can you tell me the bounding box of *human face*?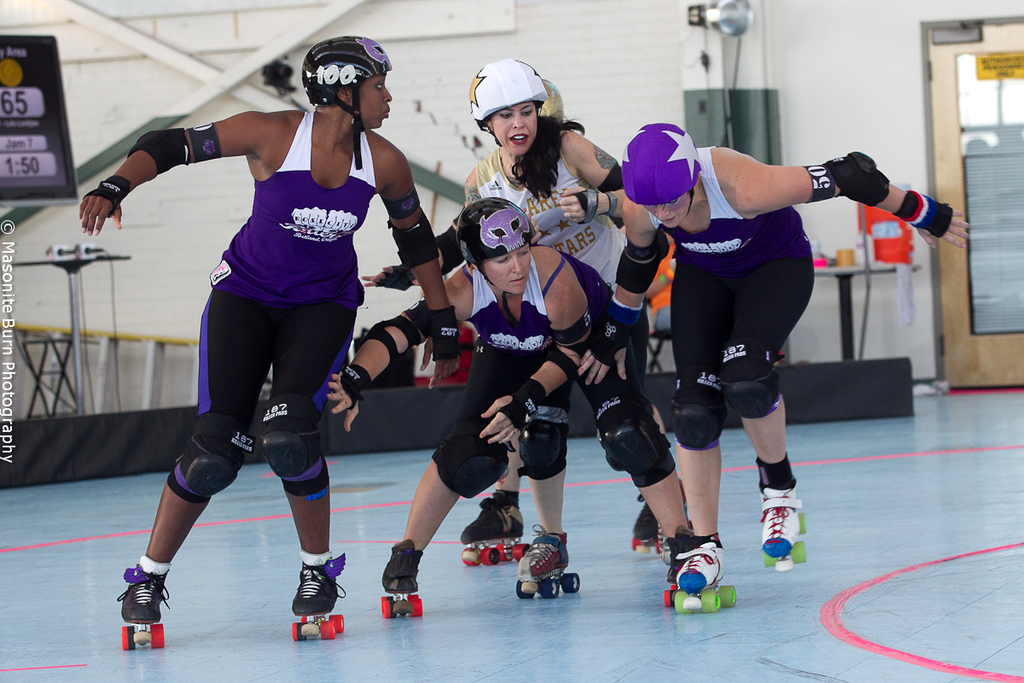
347, 66, 391, 127.
